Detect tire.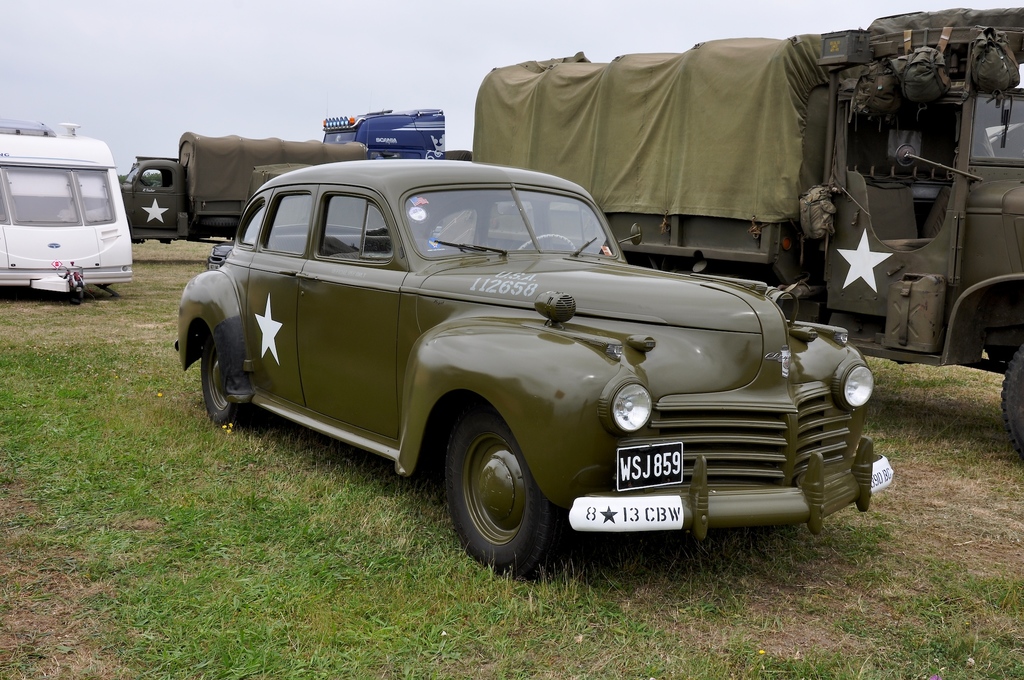
Detected at <box>447,405,564,573</box>.
